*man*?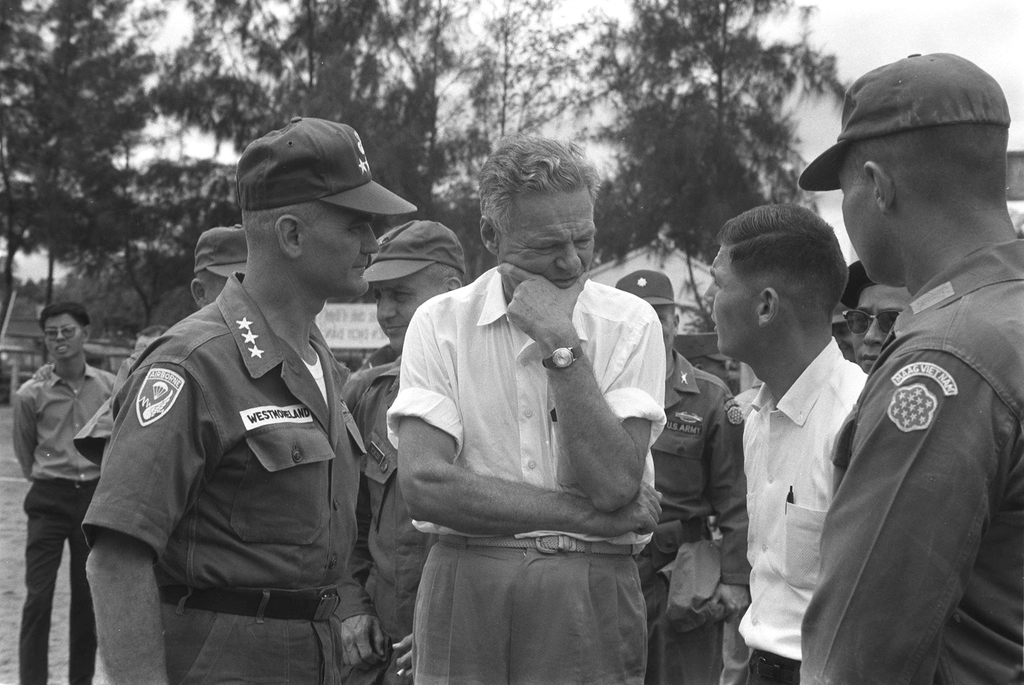
crop(698, 203, 868, 684)
